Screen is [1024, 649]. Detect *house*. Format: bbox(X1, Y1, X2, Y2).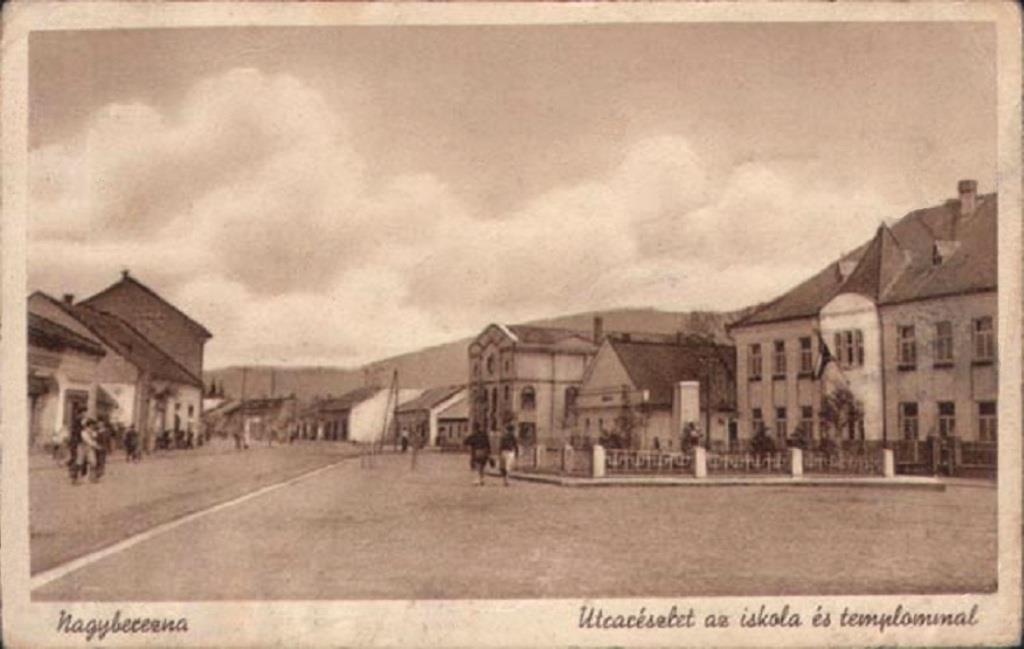
bbox(474, 319, 619, 467).
